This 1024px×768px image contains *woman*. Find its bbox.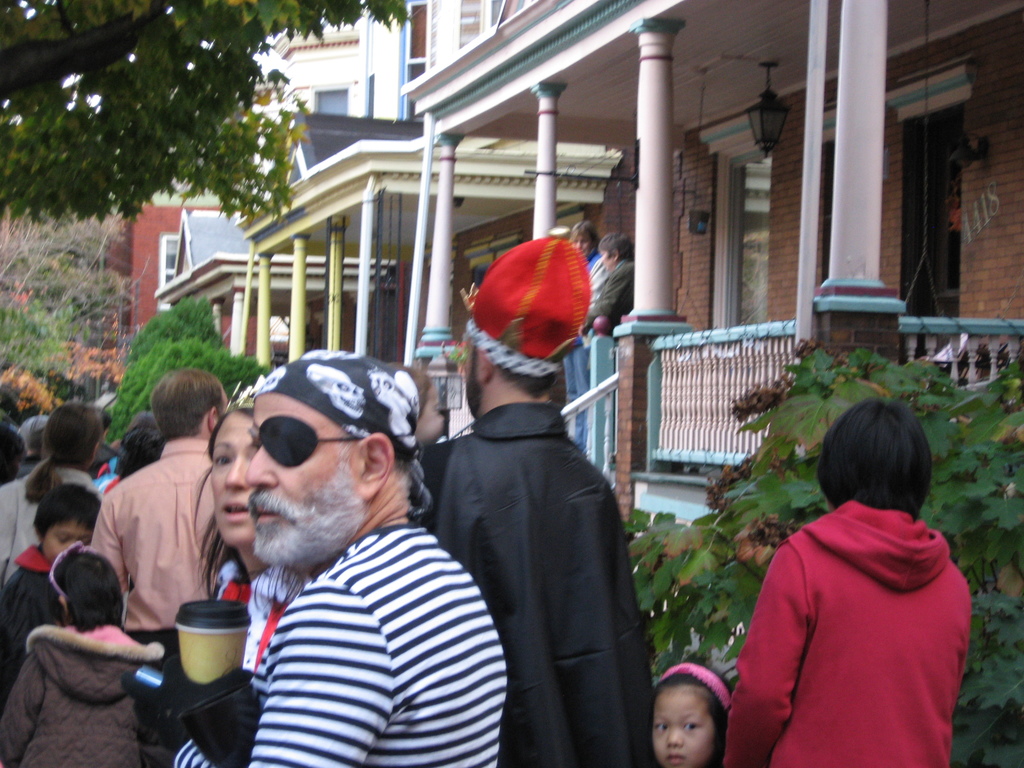
[left=0, top=402, right=115, bottom=600].
